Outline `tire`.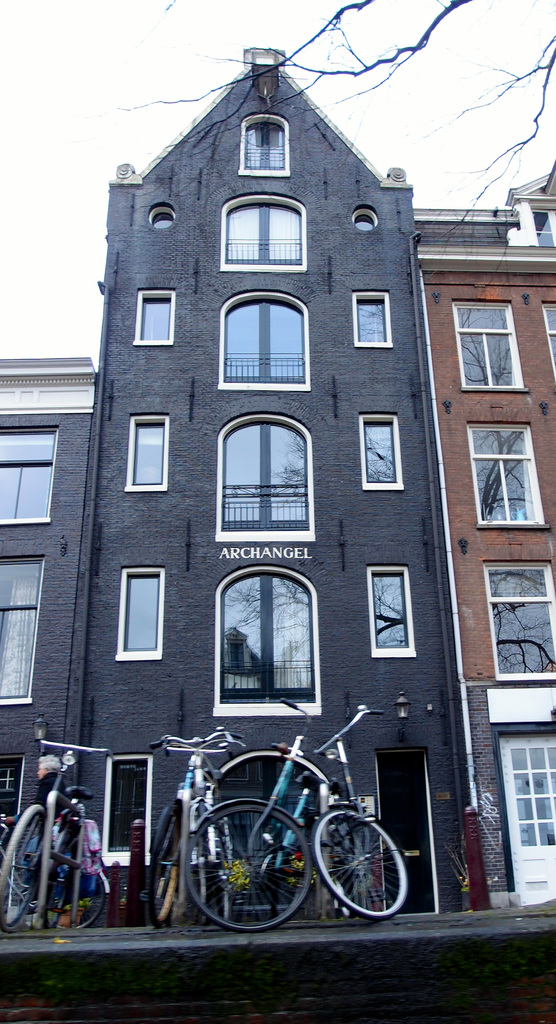
Outline: bbox=[257, 844, 309, 922].
